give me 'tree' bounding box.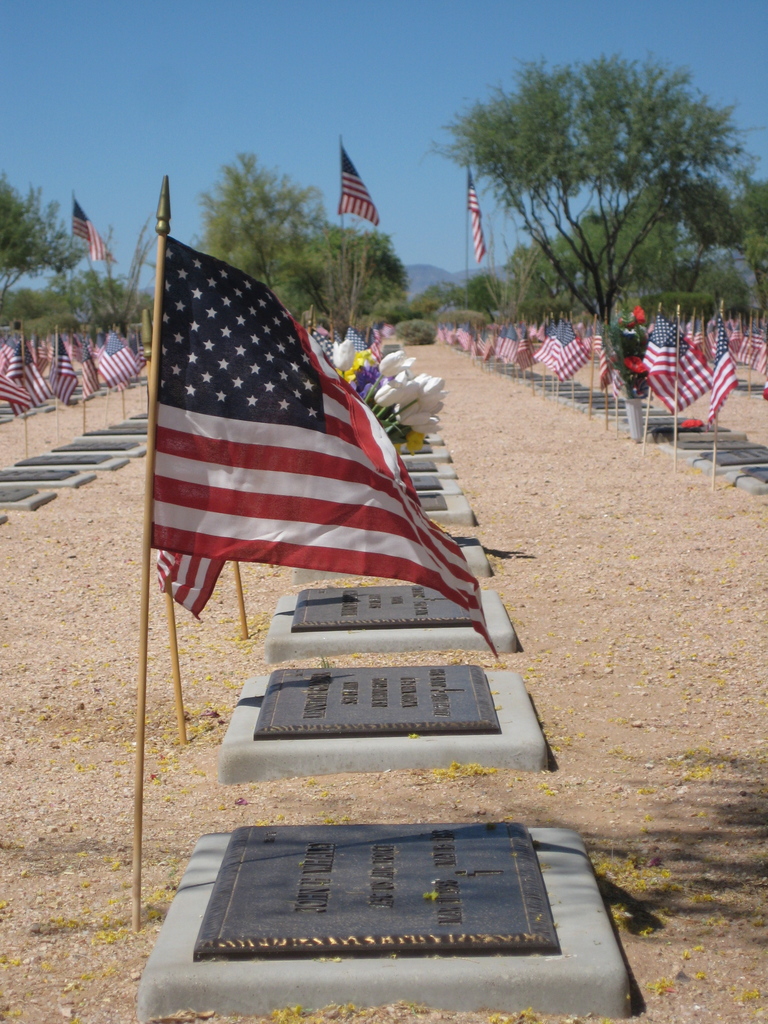
730:168:767:340.
